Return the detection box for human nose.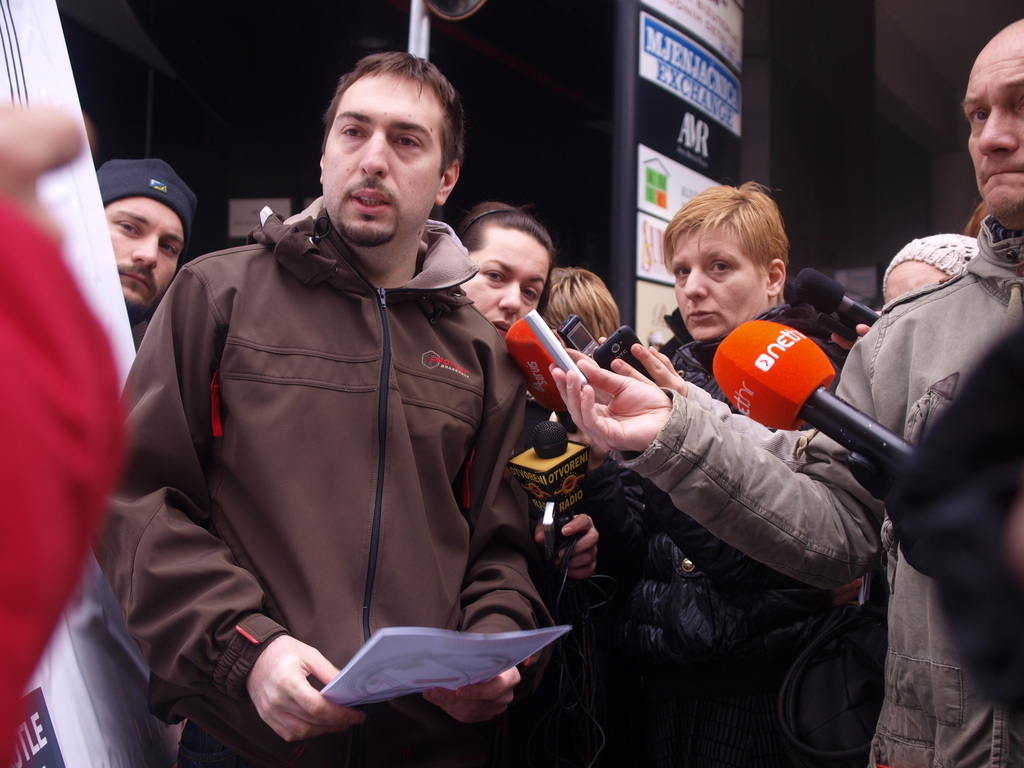
locate(358, 123, 390, 177).
